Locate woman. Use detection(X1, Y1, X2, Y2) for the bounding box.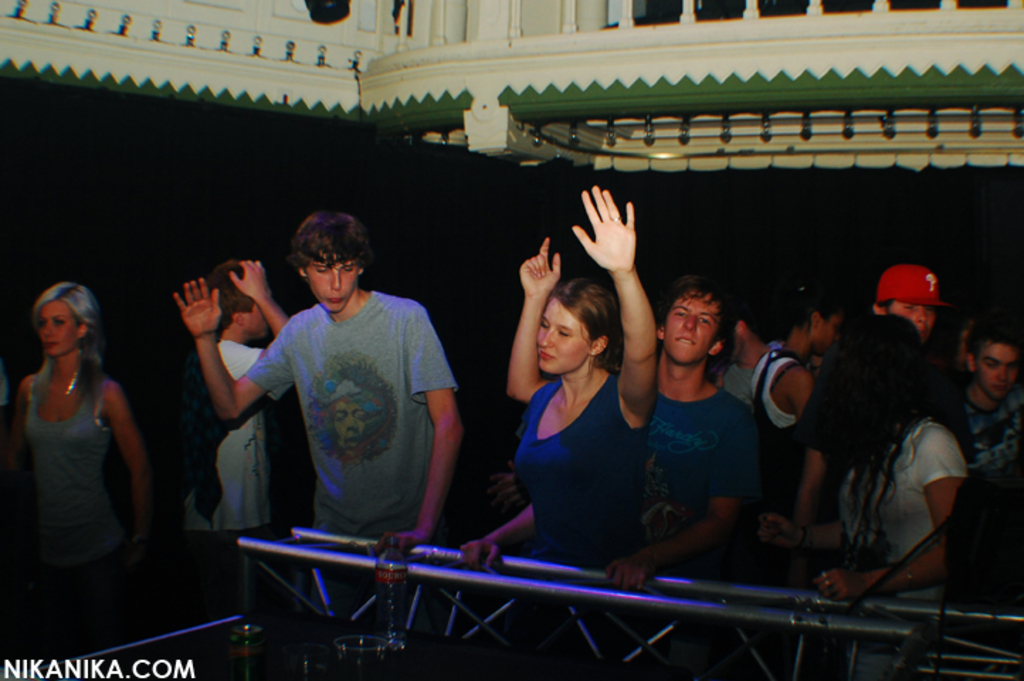
detection(462, 186, 664, 680).
